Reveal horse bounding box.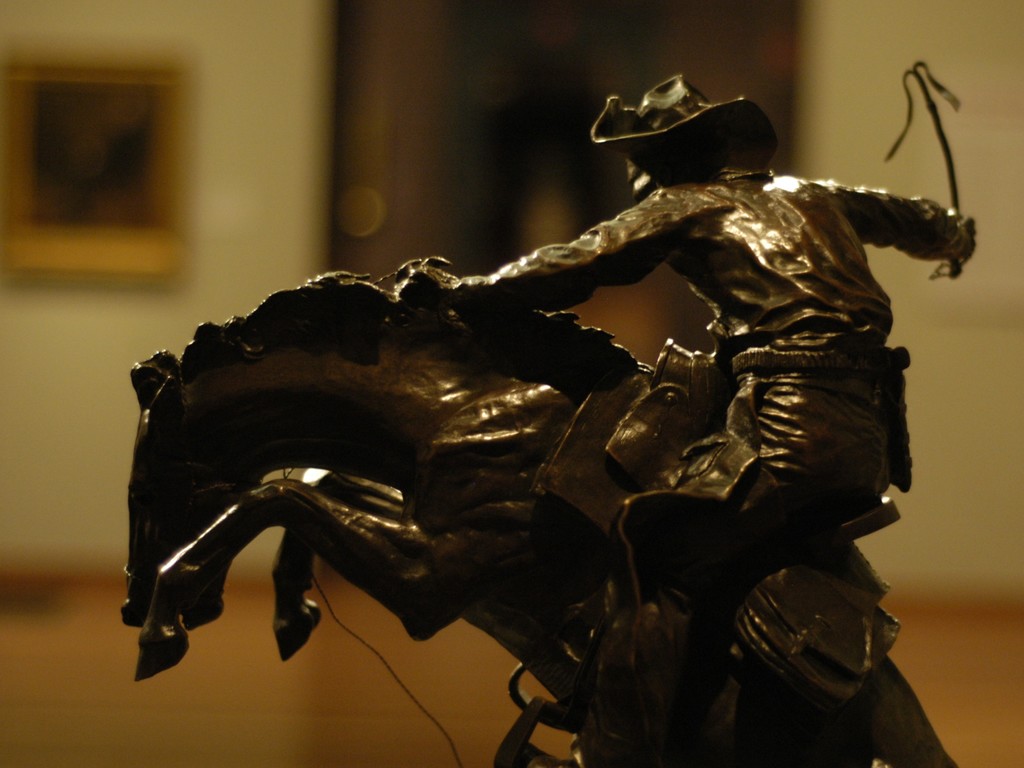
Revealed: <box>118,269,960,767</box>.
